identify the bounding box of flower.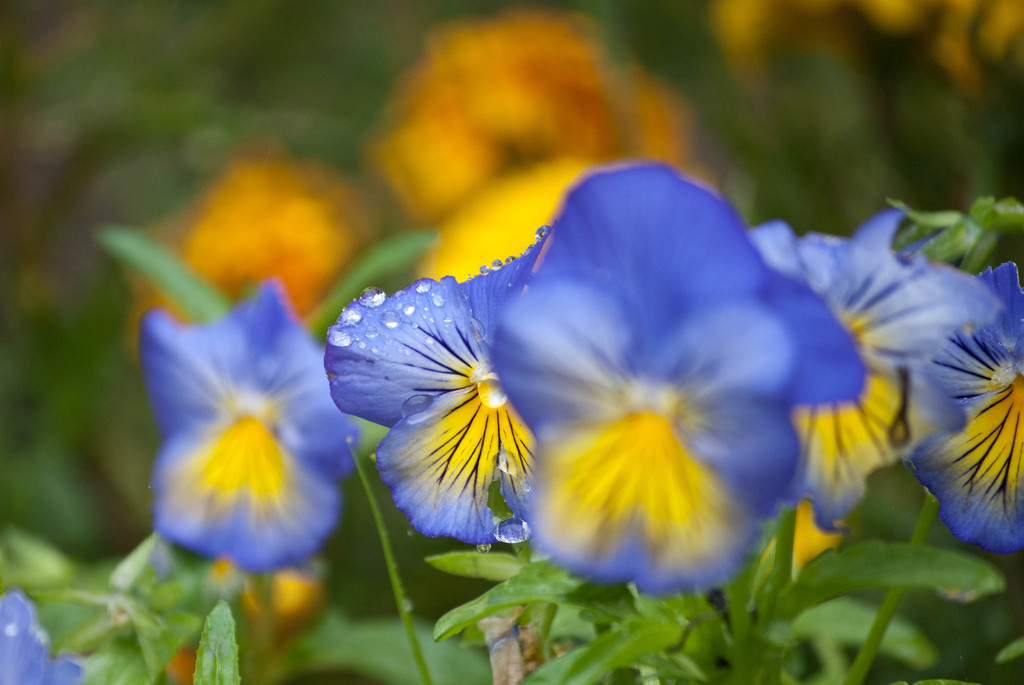
902 262 1023 558.
